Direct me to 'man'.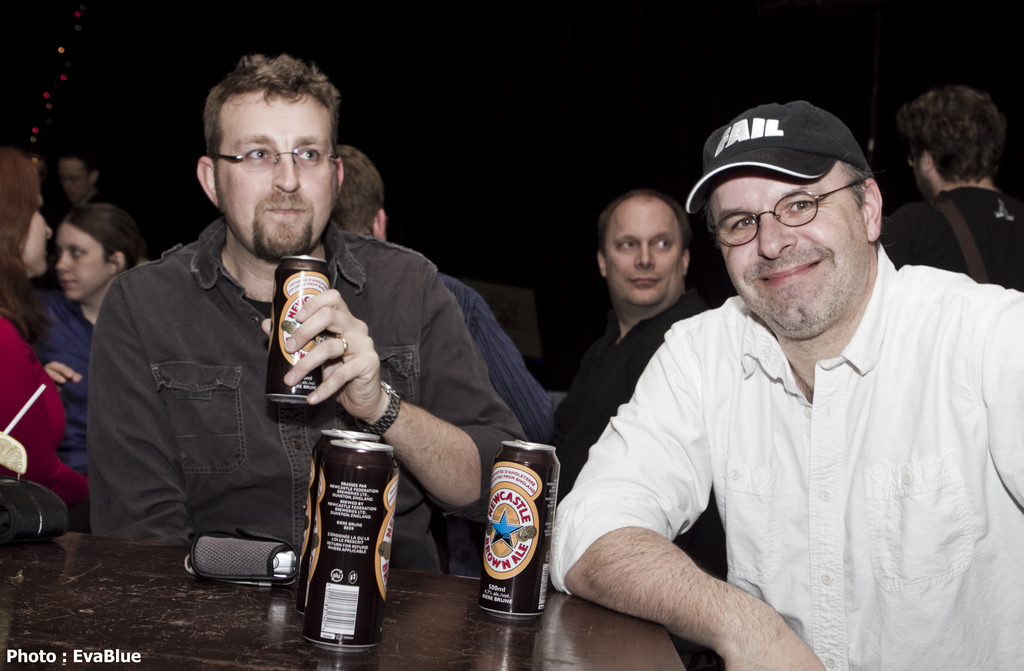
Direction: 47, 149, 99, 204.
